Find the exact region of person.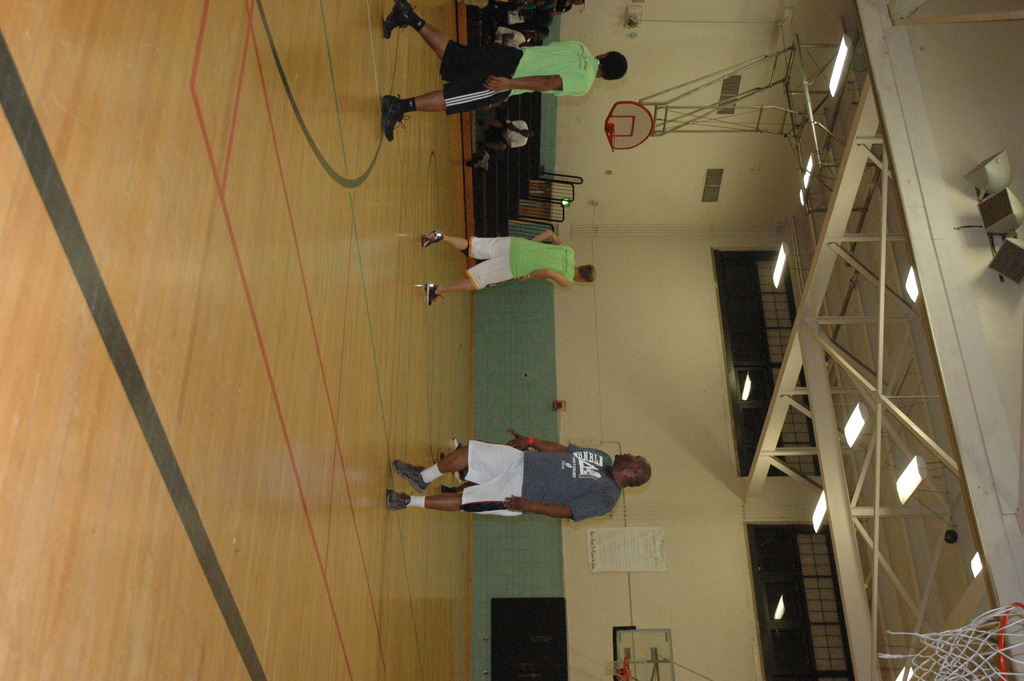
Exact region: l=461, t=113, r=540, b=171.
